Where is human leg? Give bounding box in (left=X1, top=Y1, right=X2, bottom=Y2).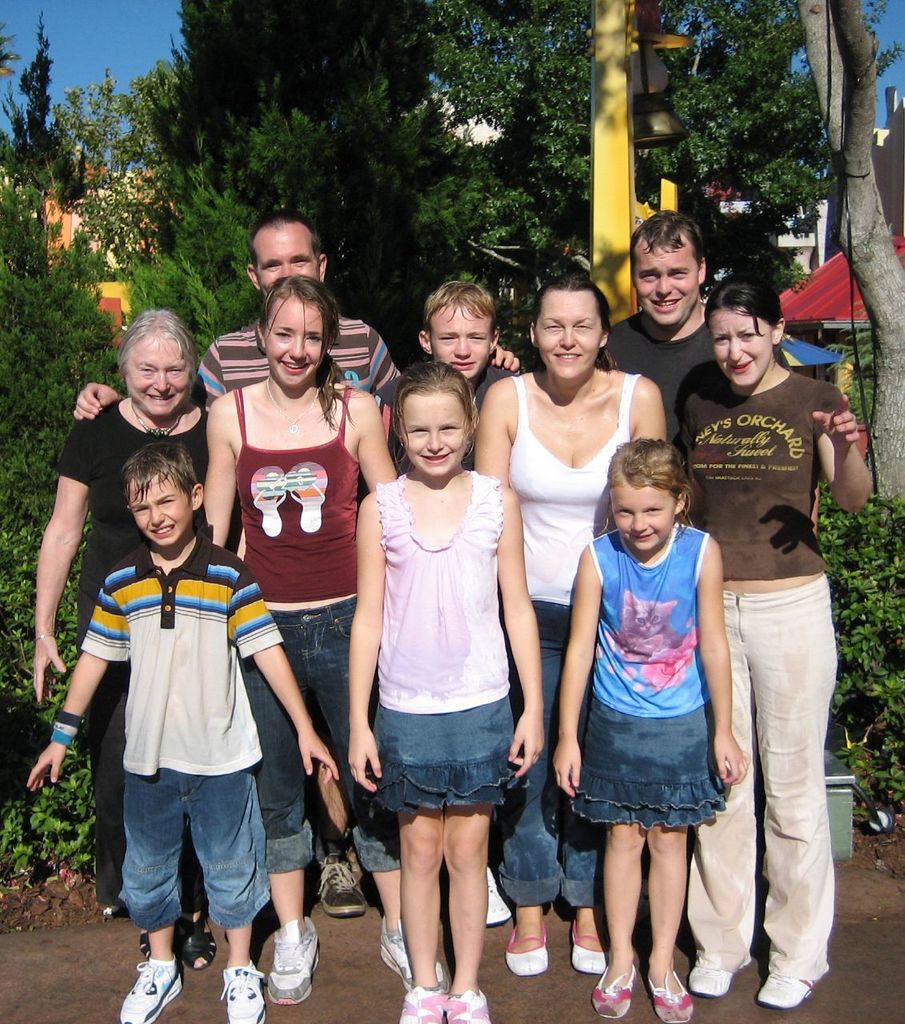
(left=395, top=811, right=442, bottom=1023).
